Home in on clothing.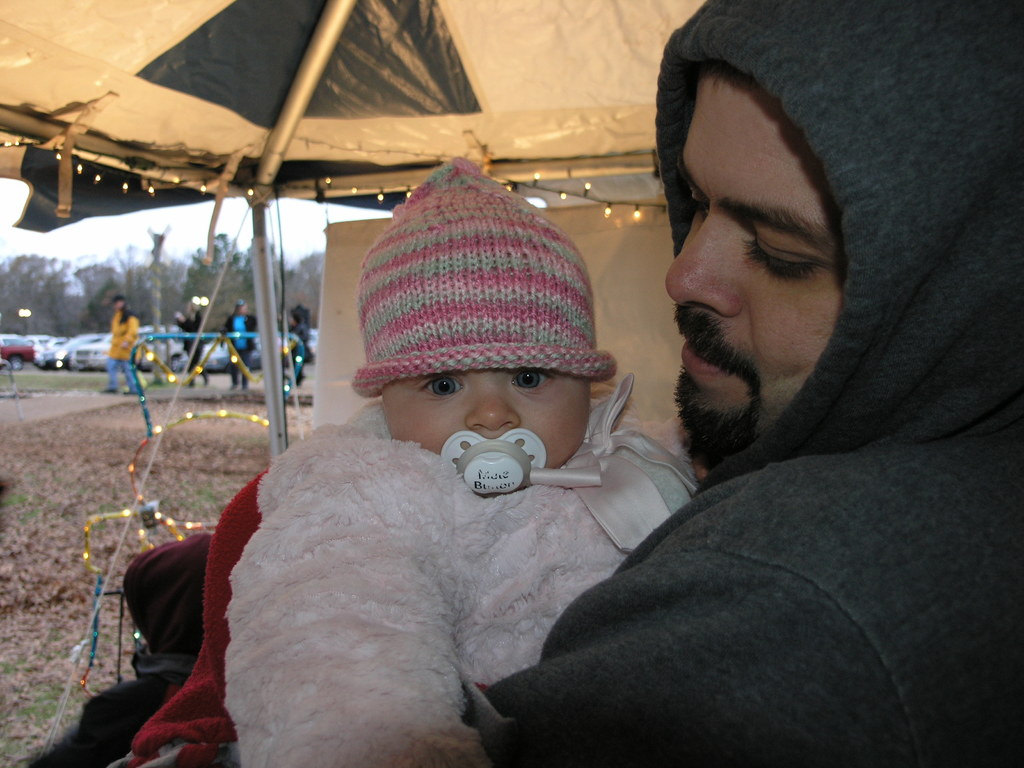
Homed in at select_region(103, 307, 139, 388).
